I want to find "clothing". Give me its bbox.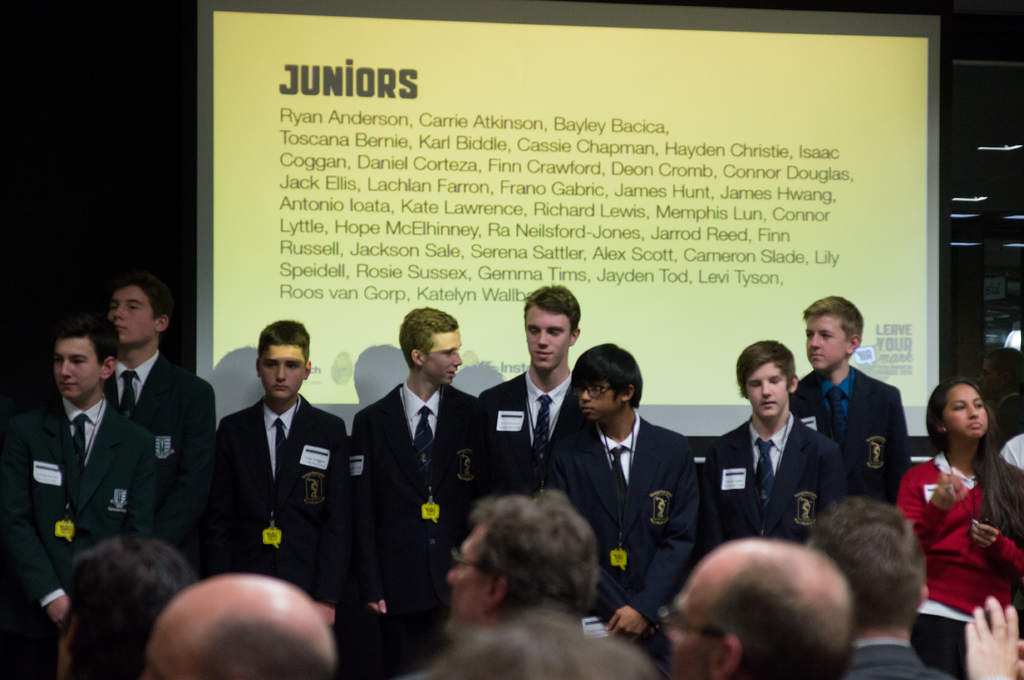
{"x1": 209, "y1": 393, "x2": 353, "y2": 605}.
